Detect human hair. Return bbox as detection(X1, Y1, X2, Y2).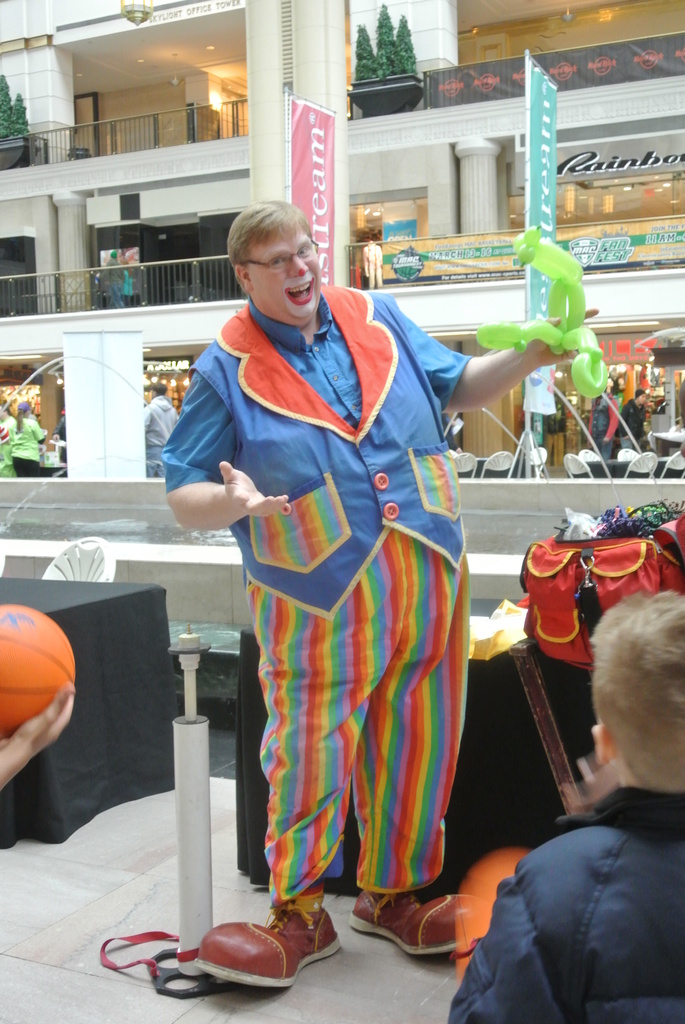
detection(225, 198, 316, 291).
